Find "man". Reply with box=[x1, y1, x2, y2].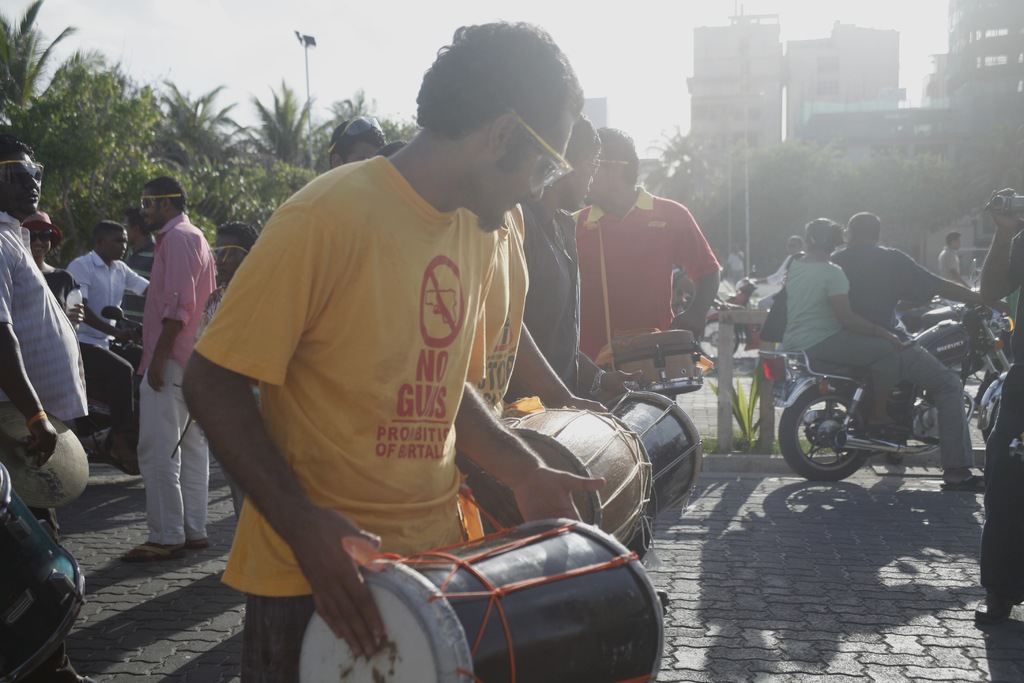
box=[835, 214, 1009, 497].
